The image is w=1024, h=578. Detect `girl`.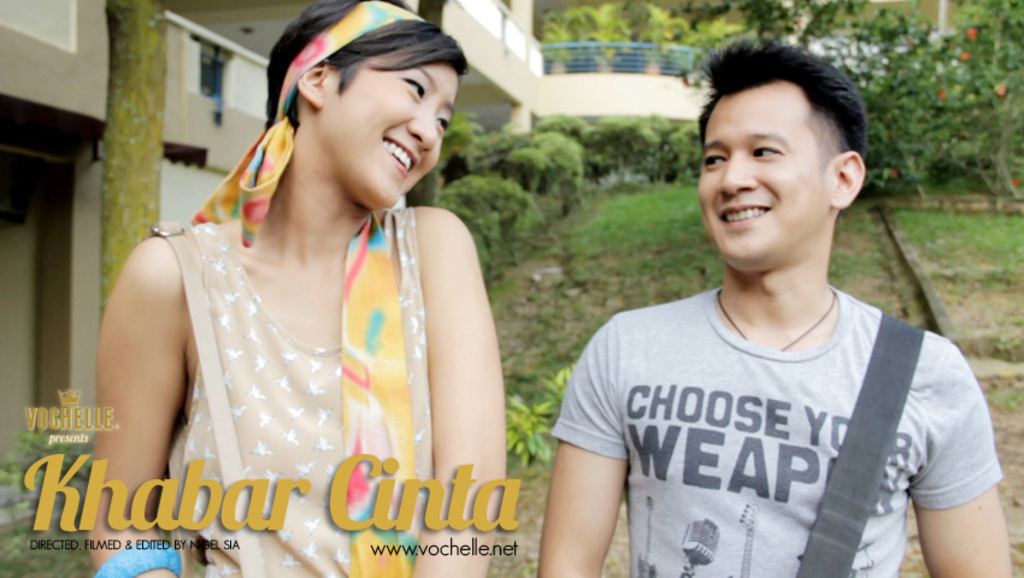
Detection: locate(87, 0, 508, 577).
